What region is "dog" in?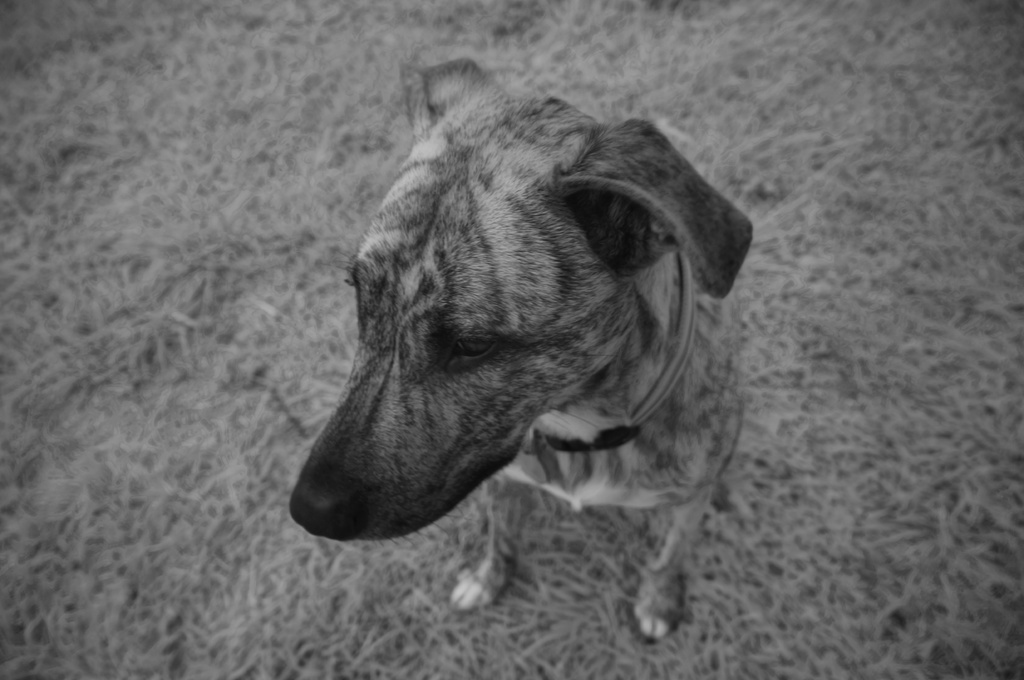
(291, 56, 754, 642).
